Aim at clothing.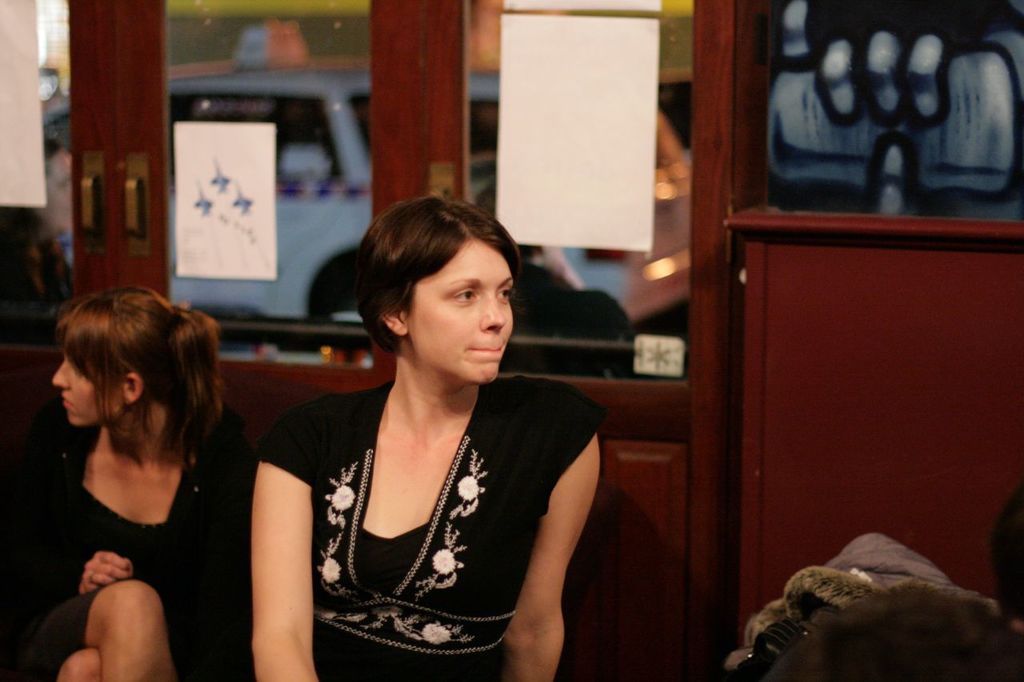
Aimed at Rect(18, 415, 258, 681).
